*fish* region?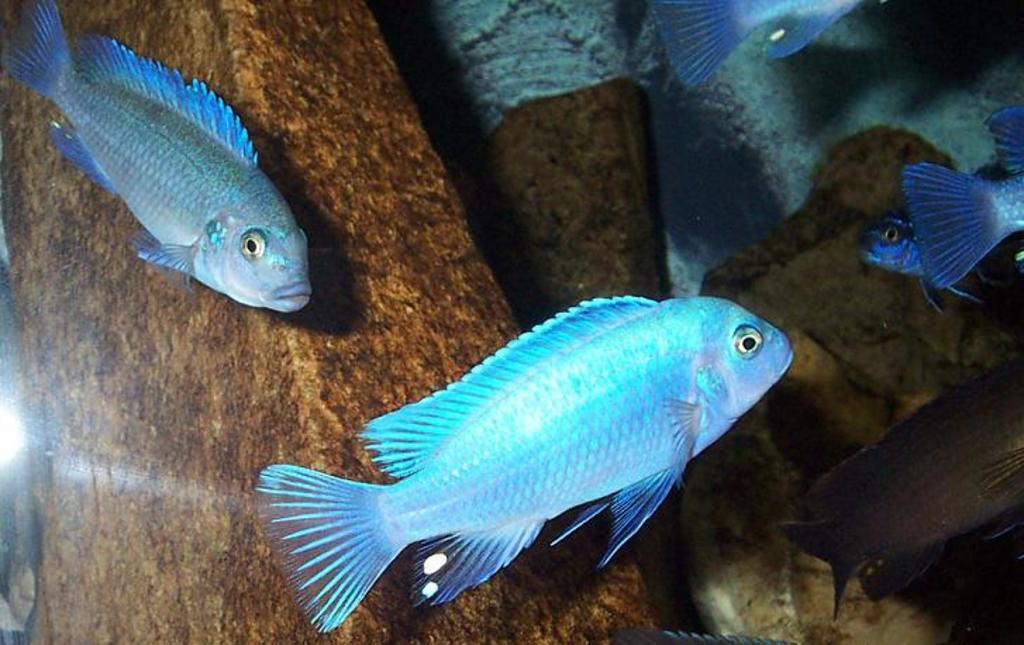
855,217,930,283
